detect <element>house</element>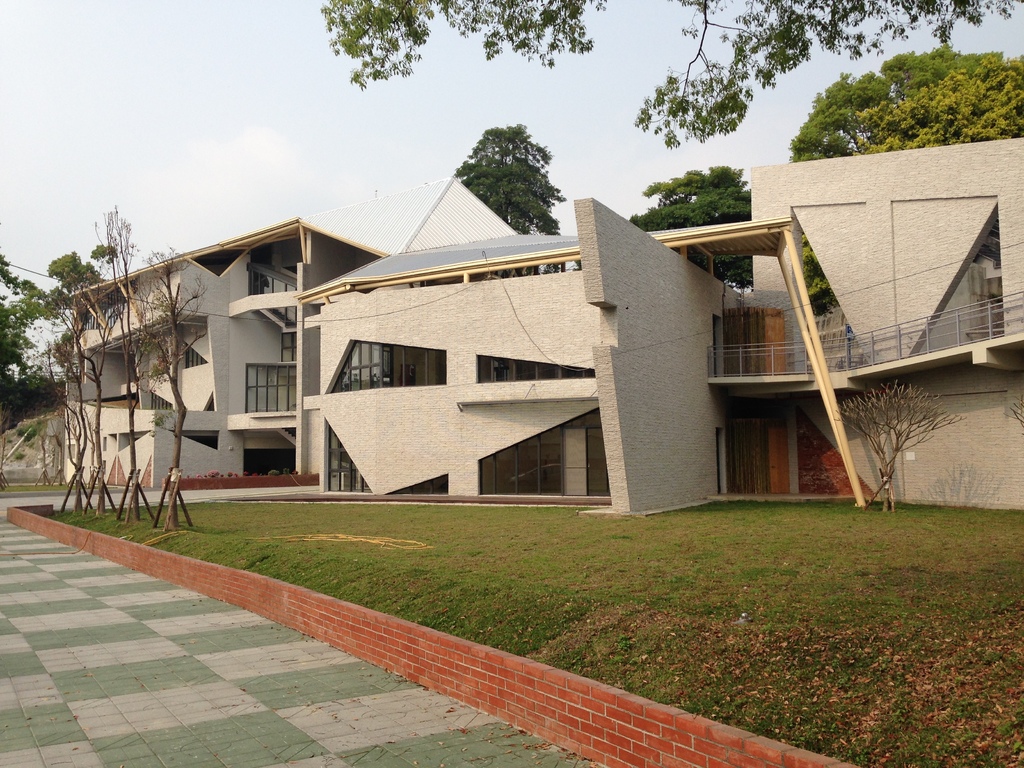
box=[57, 203, 317, 497]
